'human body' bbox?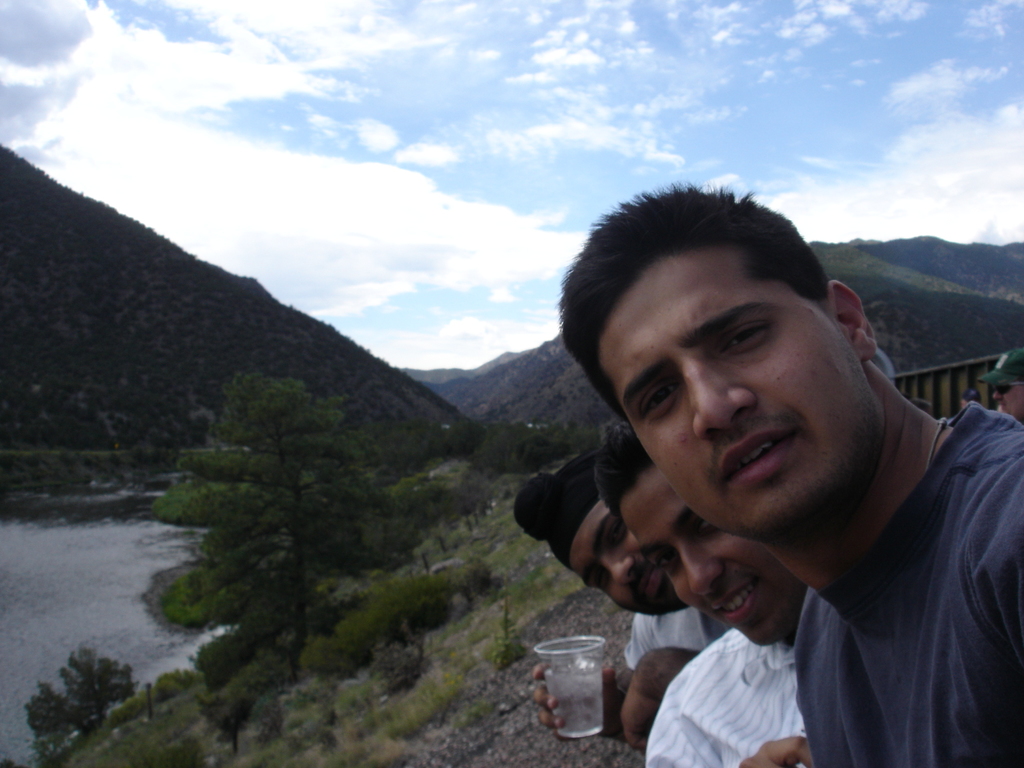
l=585, t=409, r=812, b=767
